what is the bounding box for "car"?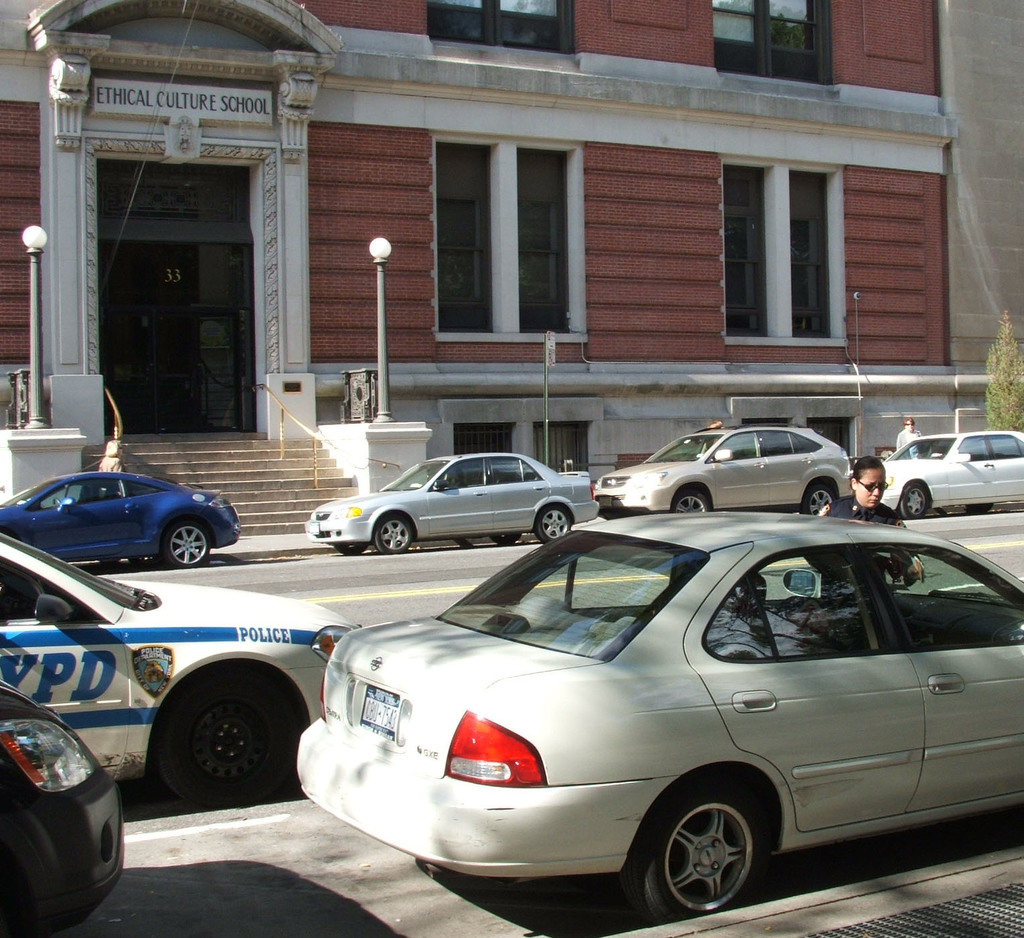
(307, 446, 597, 552).
